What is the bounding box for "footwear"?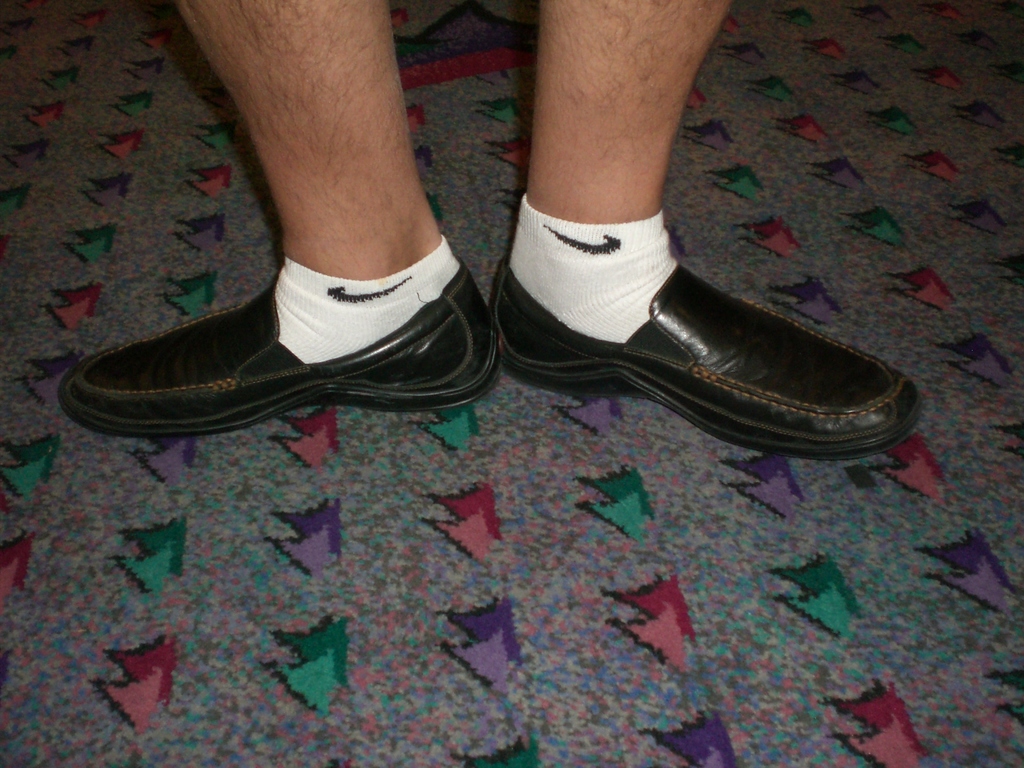
BBox(499, 262, 919, 461).
